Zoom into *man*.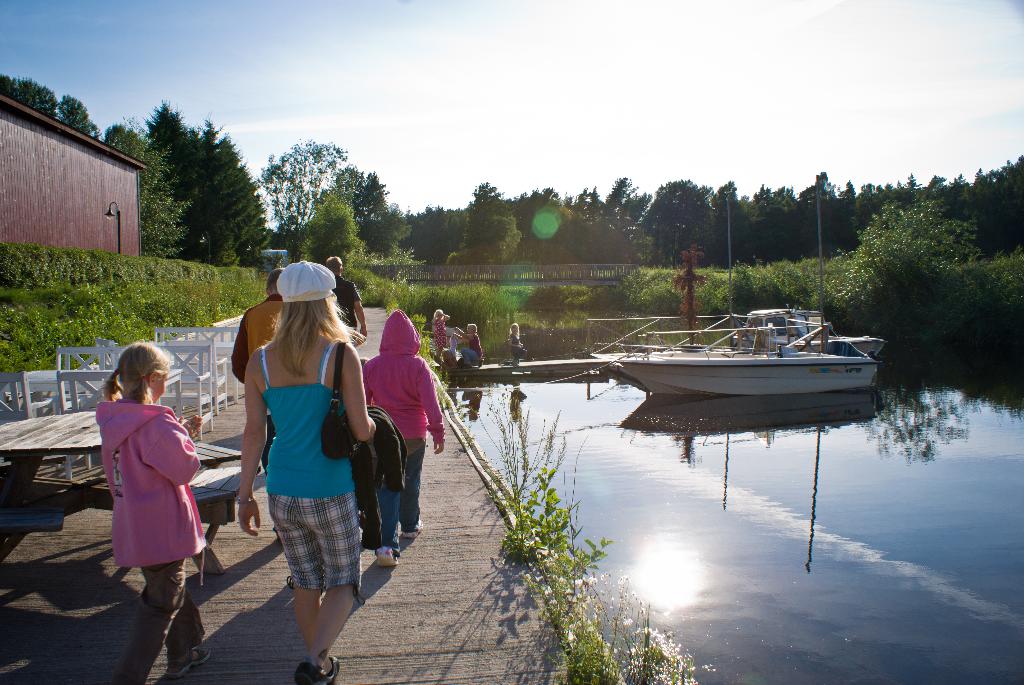
Zoom target: rect(228, 265, 290, 480).
